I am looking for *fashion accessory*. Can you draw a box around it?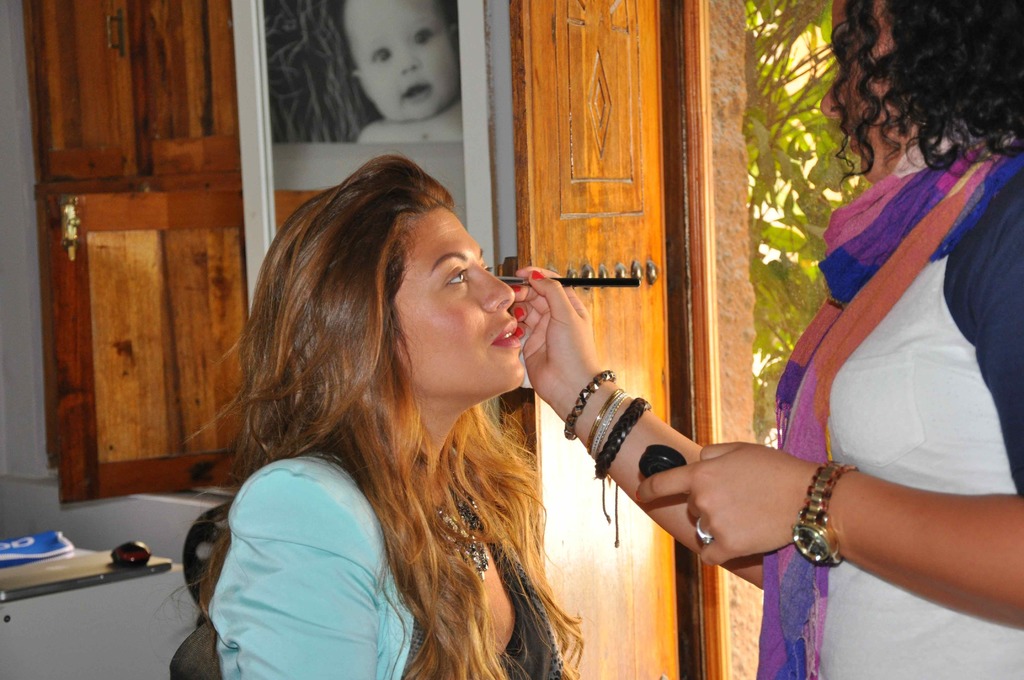
Sure, the bounding box is 694/516/714/546.
